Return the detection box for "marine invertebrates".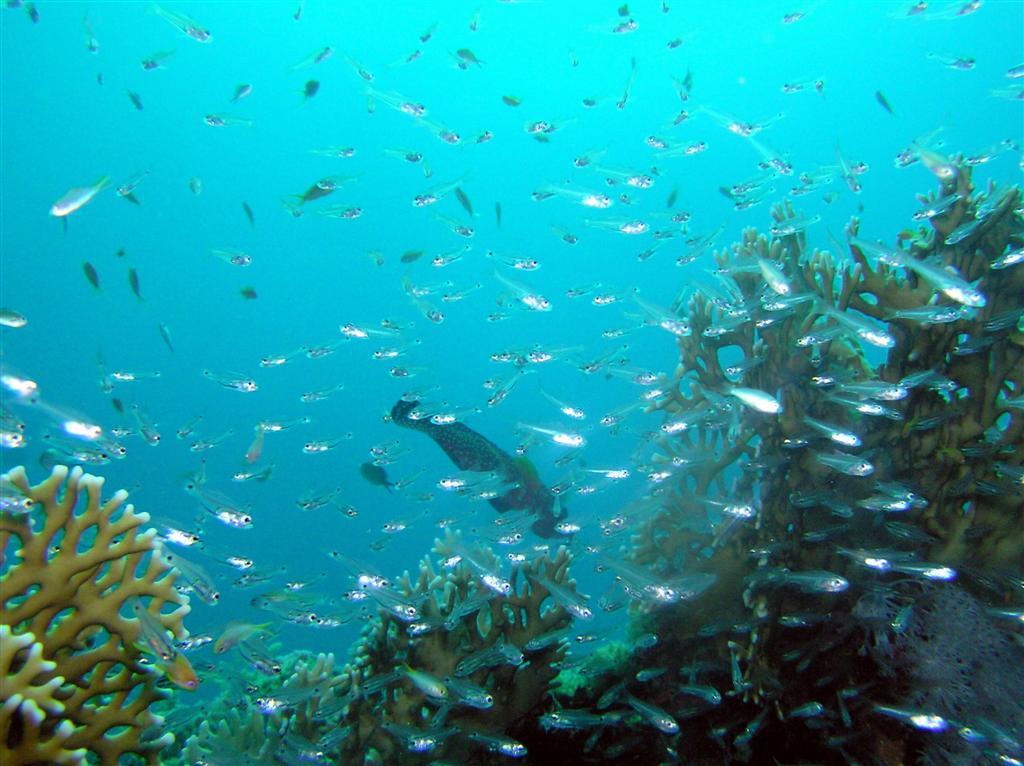
Rect(602, 322, 642, 338).
